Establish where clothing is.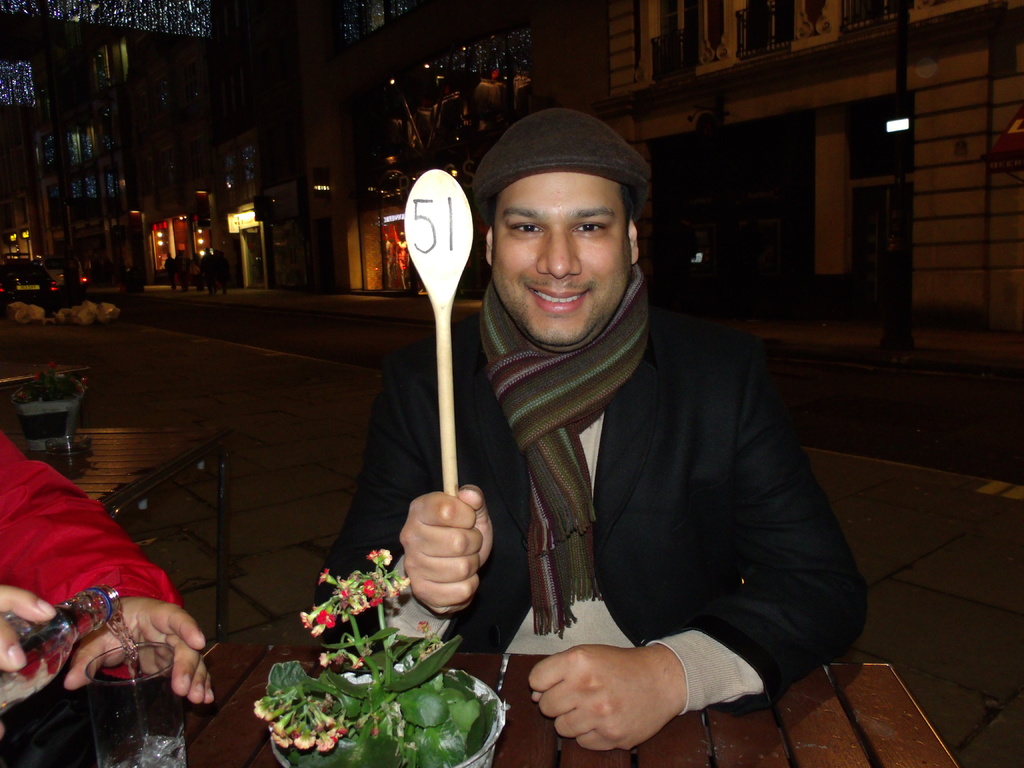
Established at 0/428/180/680.
